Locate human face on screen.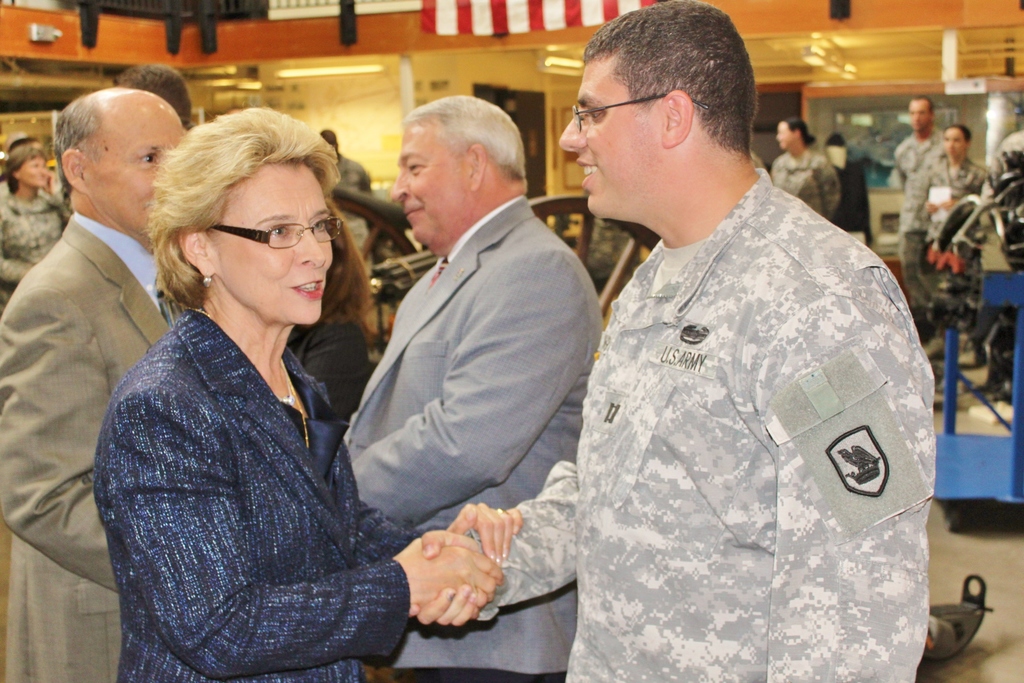
On screen at detection(908, 98, 927, 133).
